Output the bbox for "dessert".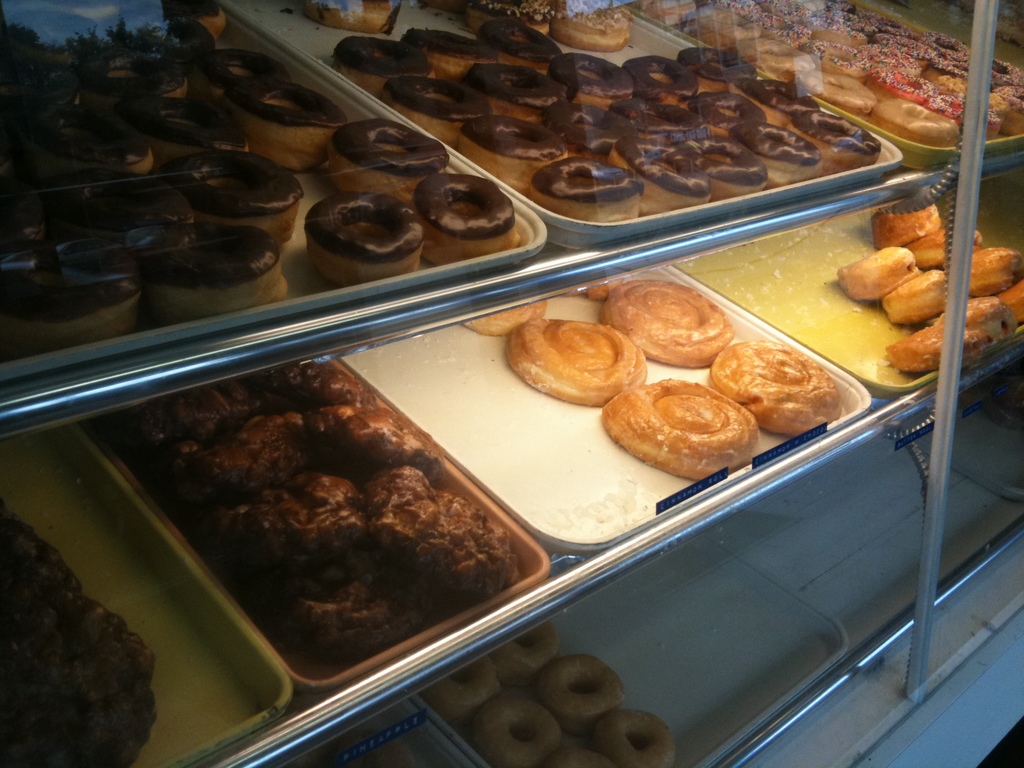
(x1=616, y1=137, x2=711, y2=211).
